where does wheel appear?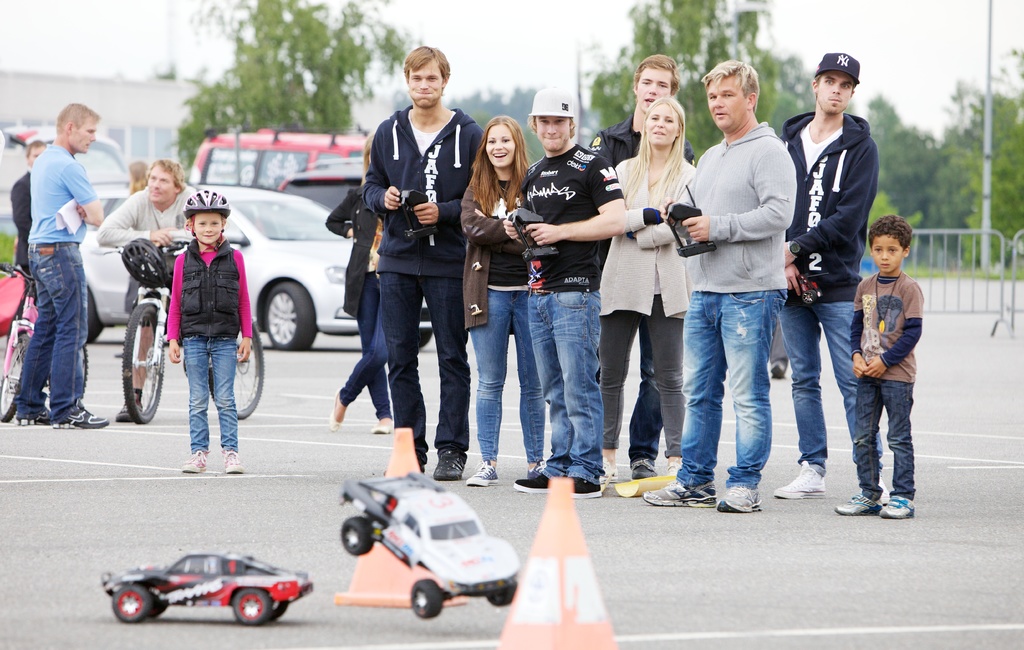
Appears at <region>271, 599, 289, 617</region>.
